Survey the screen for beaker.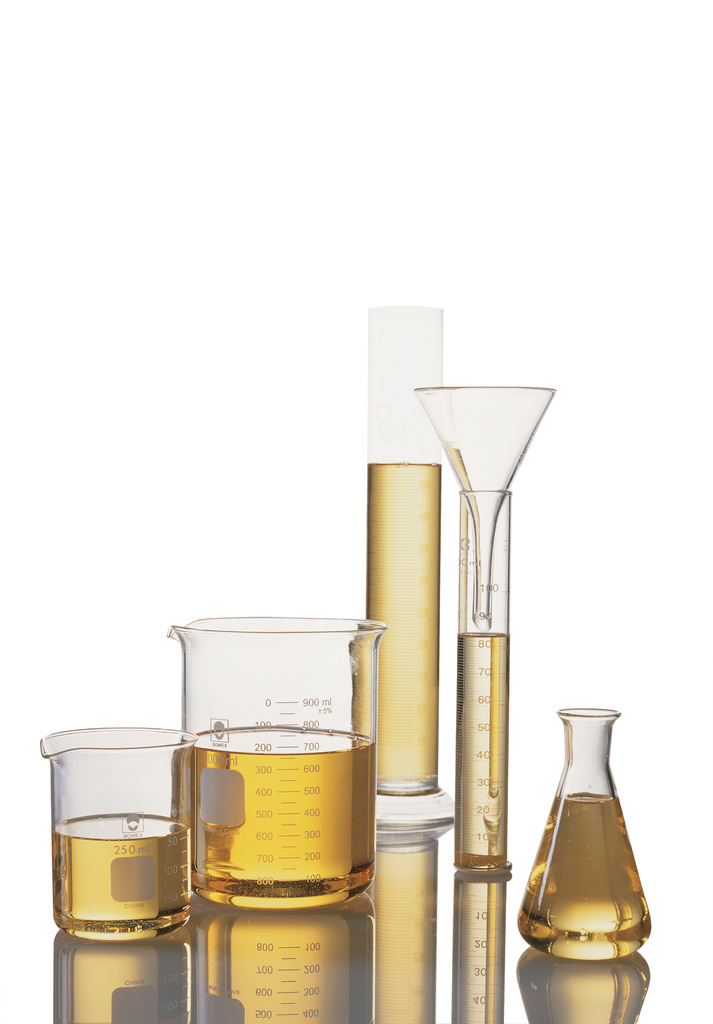
Survey found: region(163, 618, 384, 911).
